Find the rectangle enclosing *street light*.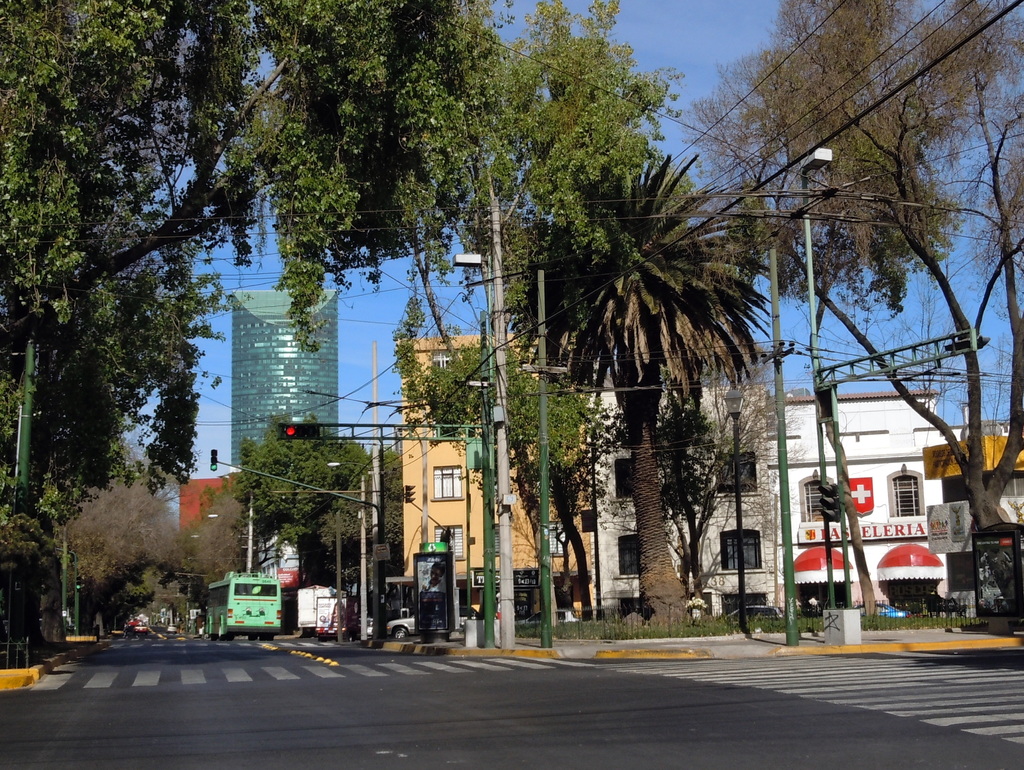
[x1=819, y1=147, x2=834, y2=608].
